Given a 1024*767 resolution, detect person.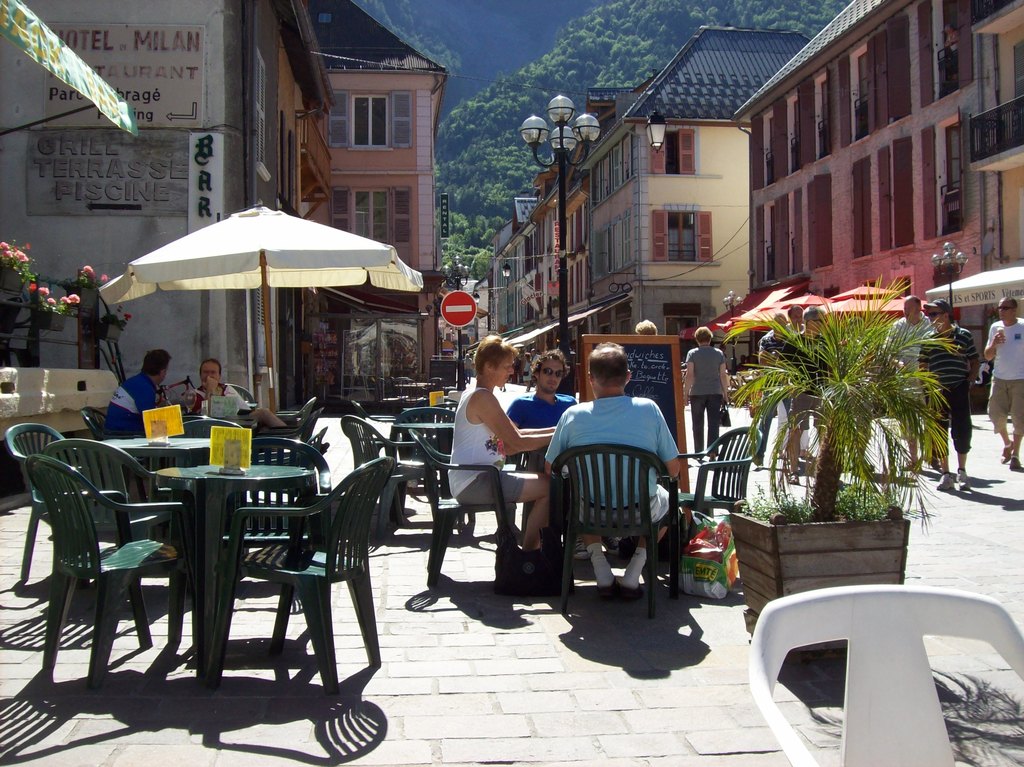
x1=106 y1=351 x2=171 y2=435.
